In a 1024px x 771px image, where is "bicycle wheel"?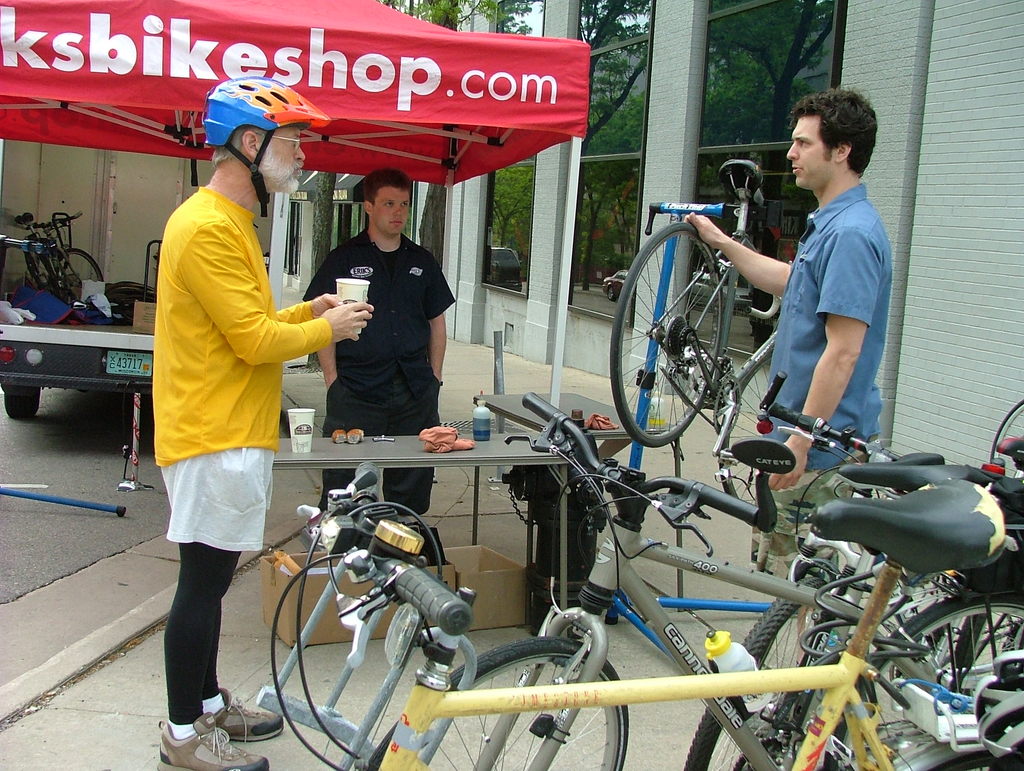
[x1=860, y1=594, x2=1023, y2=770].
